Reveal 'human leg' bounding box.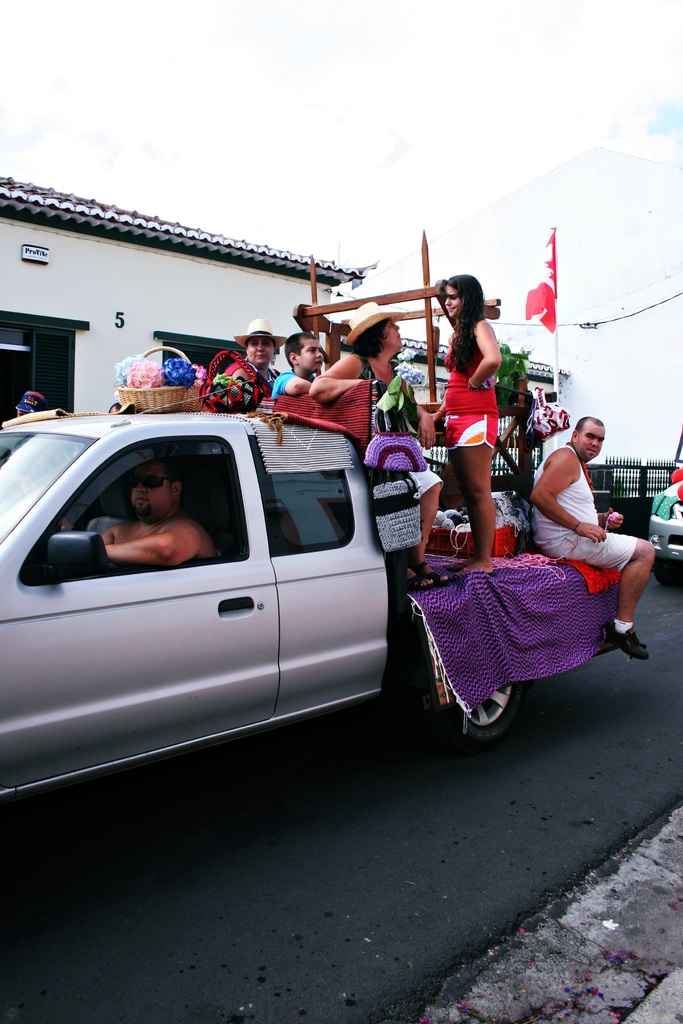
Revealed: locate(552, 529, 654, 664).
